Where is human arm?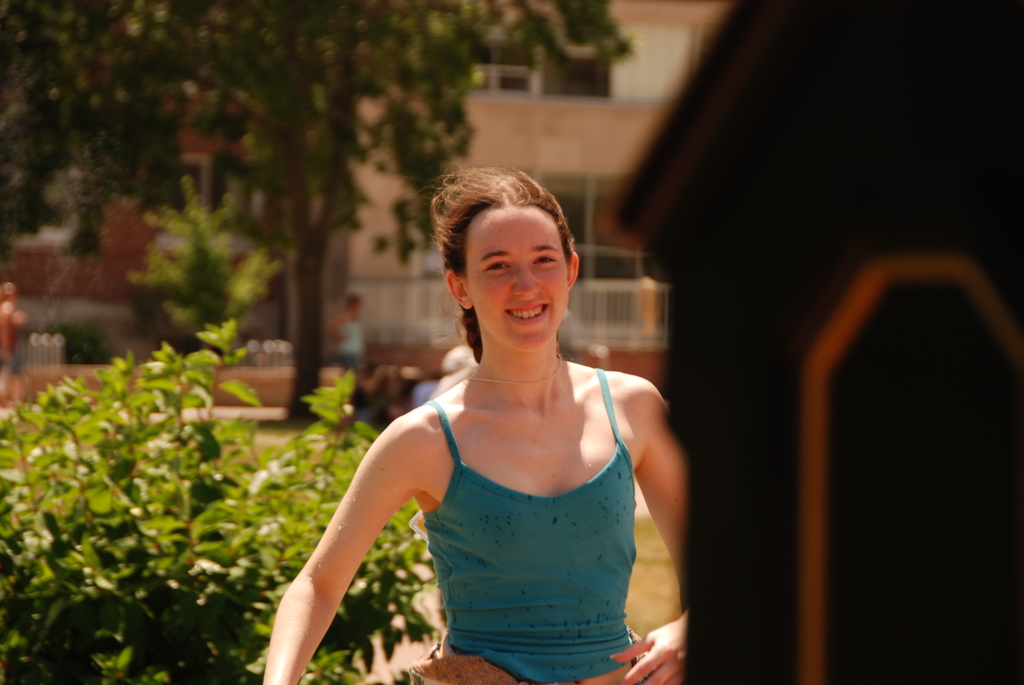
region(608, 374, 692, 684).
